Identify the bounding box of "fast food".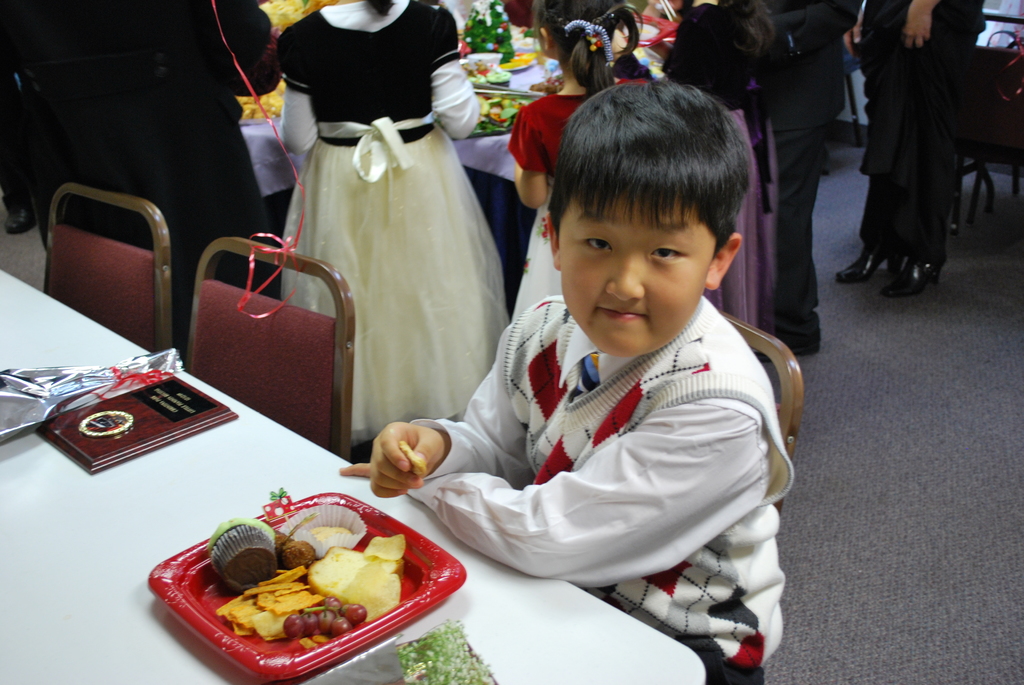
{"left": 400, "top": 439, "right": 430, "bottom": 483}.
